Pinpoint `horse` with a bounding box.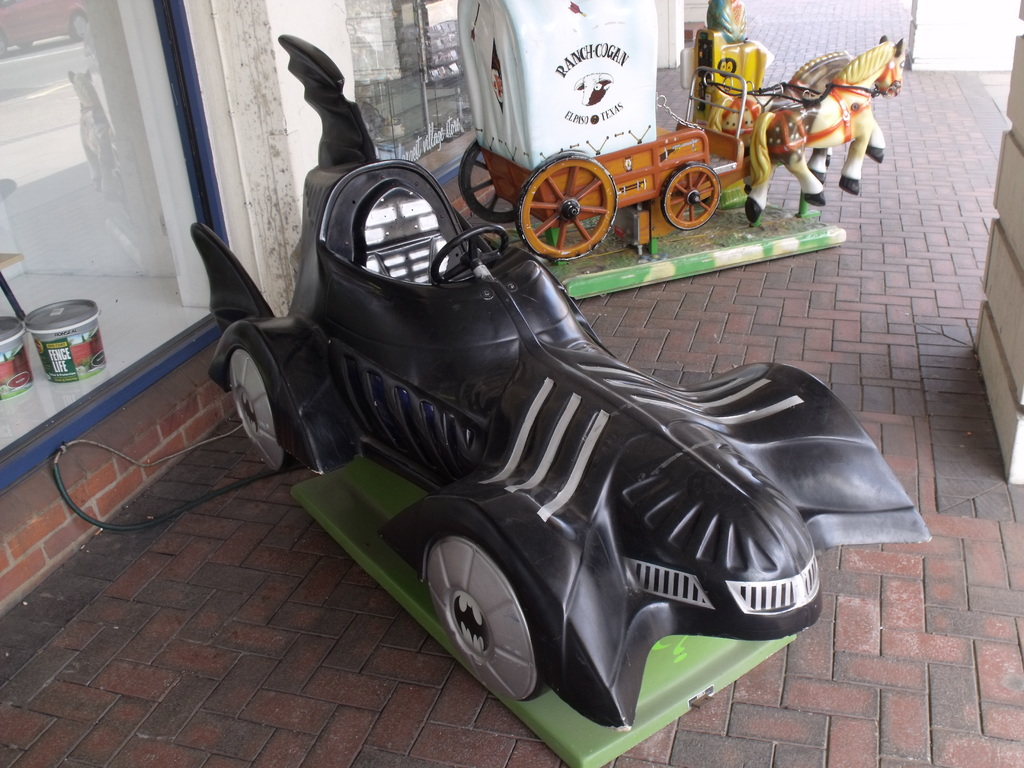
left=739, top=48, right=854, bottom=199.
